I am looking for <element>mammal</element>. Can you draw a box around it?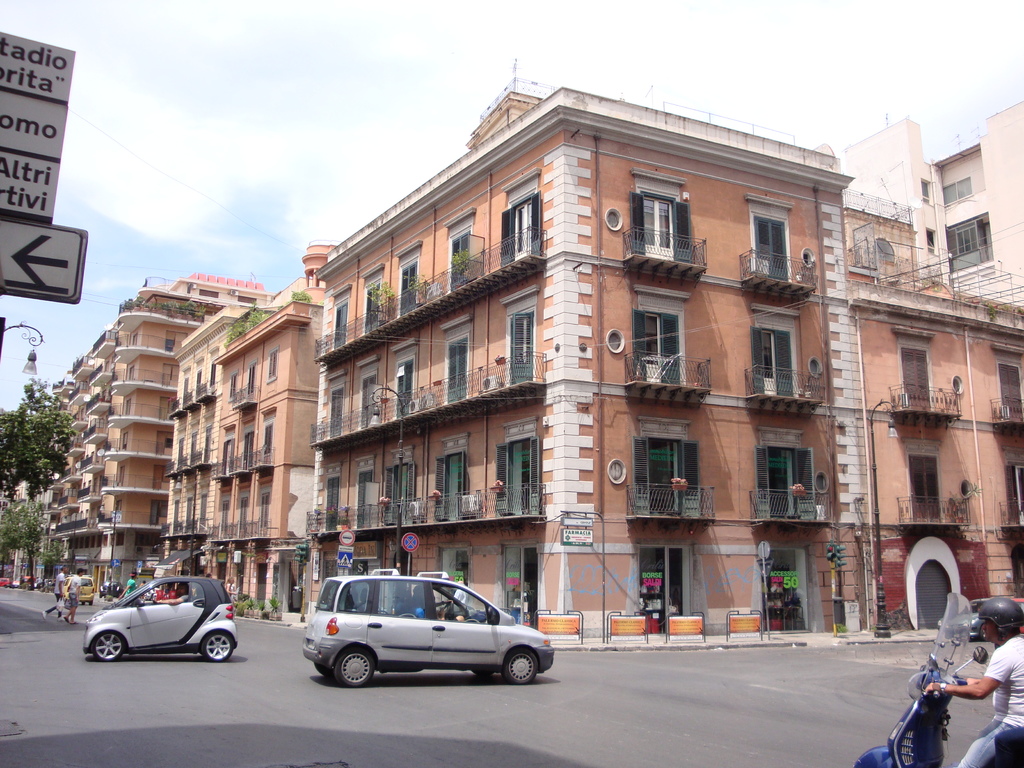
Sure, the bounding box is (225,576,239,600).
